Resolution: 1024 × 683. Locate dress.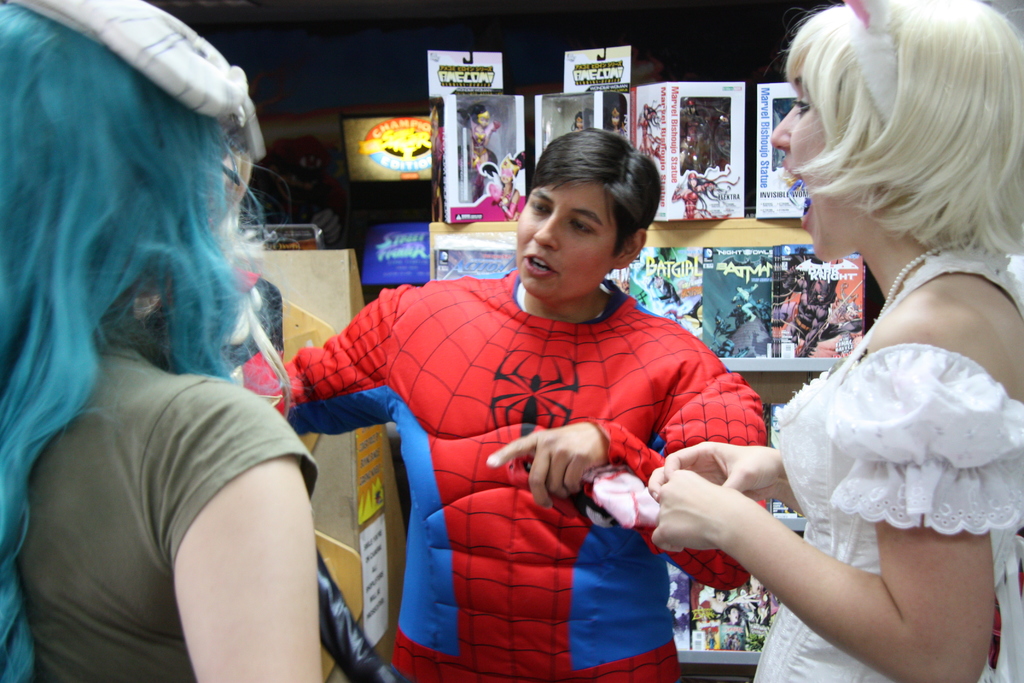
region(244, 268, 763, 682).
